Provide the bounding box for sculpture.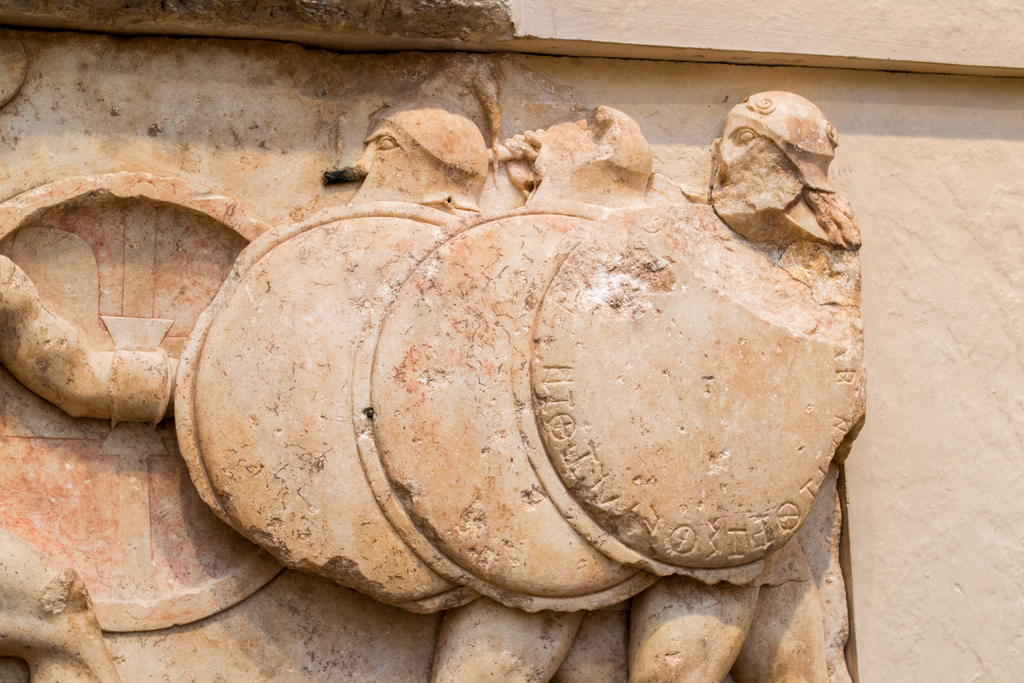
BBox(344, 106, 486, 215).
